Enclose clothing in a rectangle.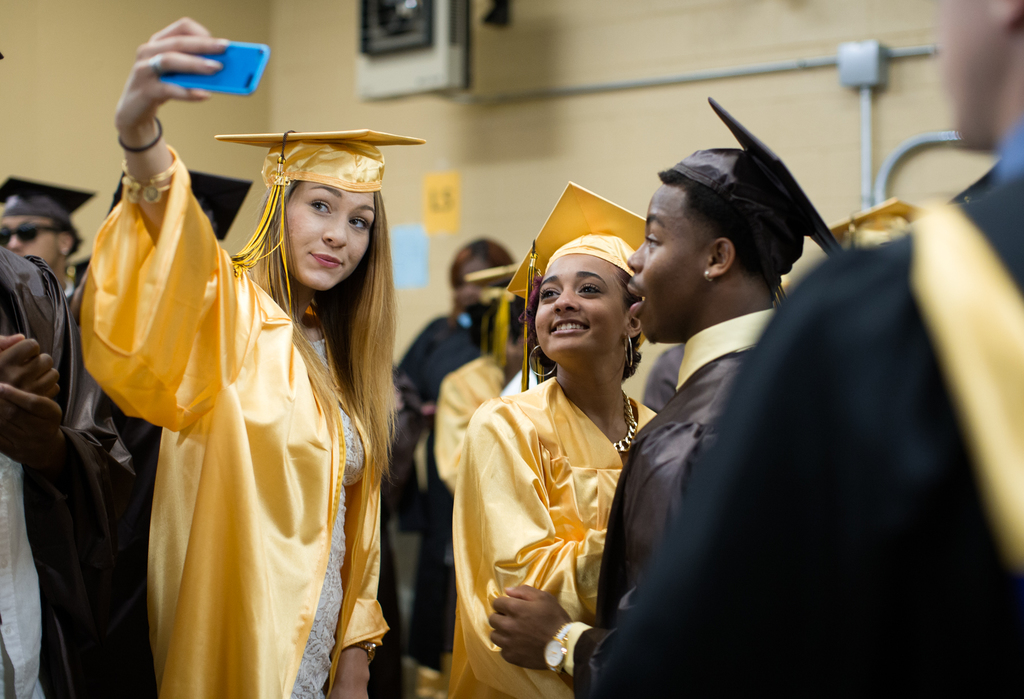
select_region(601, 307, 775, 698).
